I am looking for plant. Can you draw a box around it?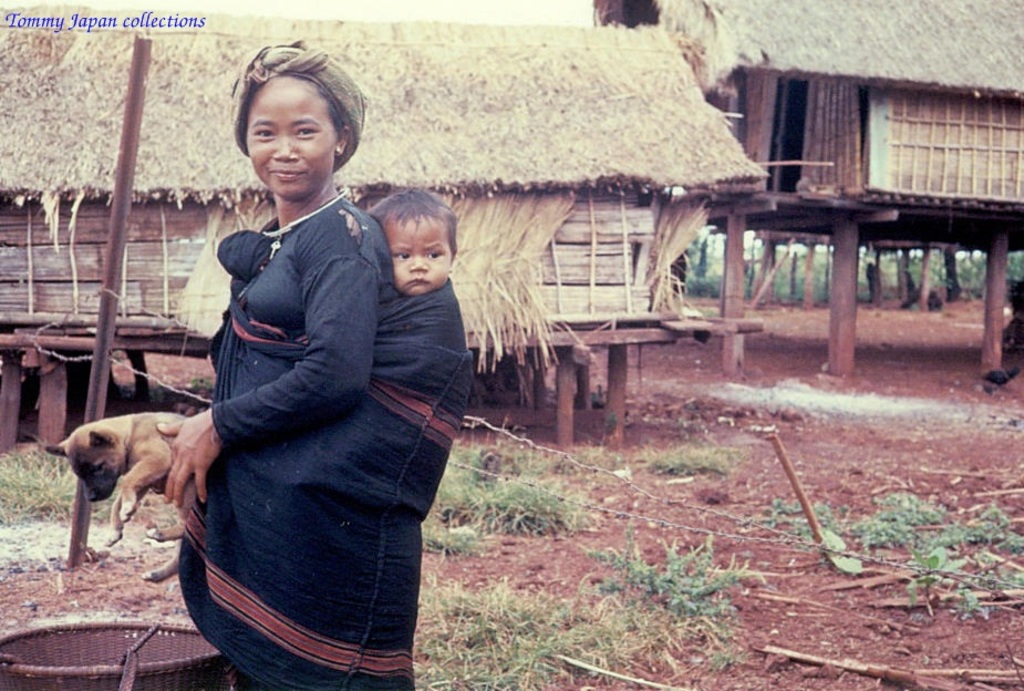
Sure, the bounding box is x1=687 y1=612 x2=748 y2=670.
